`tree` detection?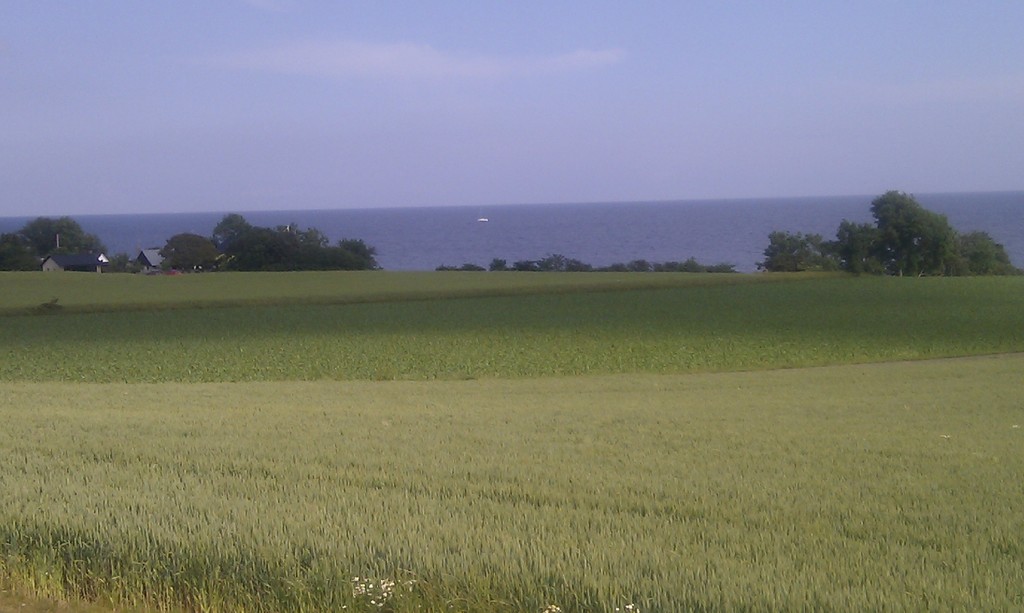
x1=17 y1=214 x2=122 y2=272
